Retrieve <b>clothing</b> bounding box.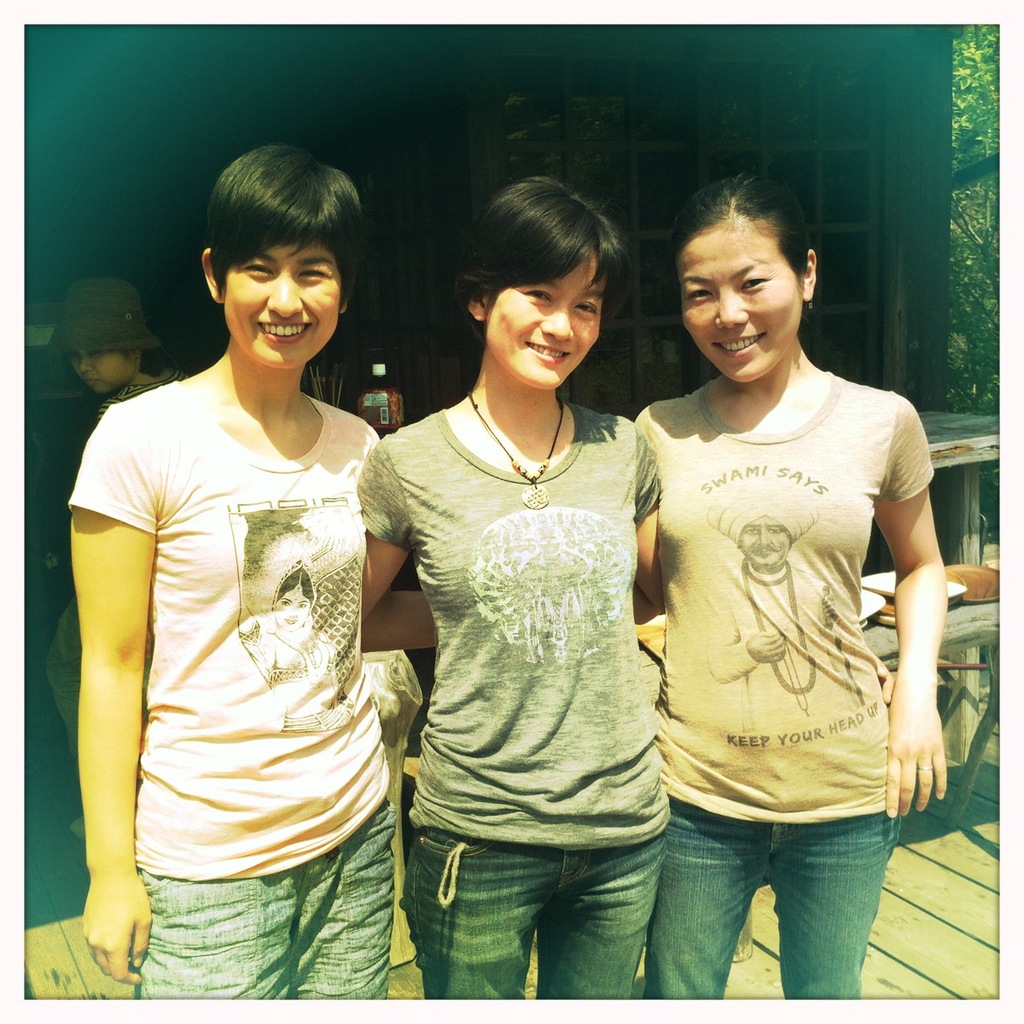
Bounding box: region(263, 631, 333, 691).
